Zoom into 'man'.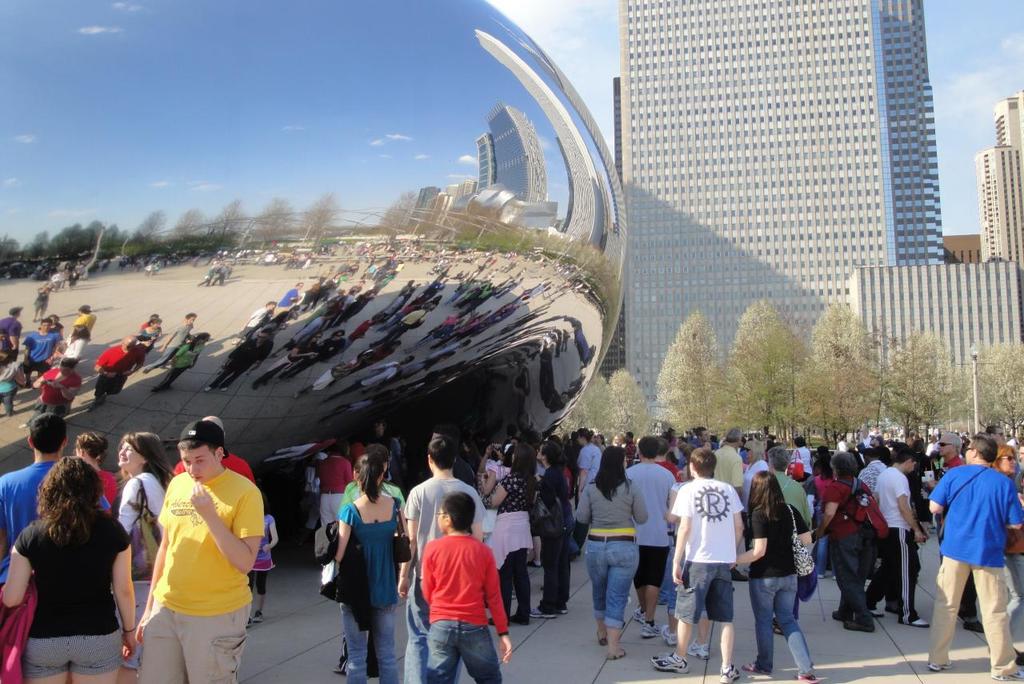
Zoom target: {"x1": 870, "y1": 449, "x2": 933, "y2": 630}.
